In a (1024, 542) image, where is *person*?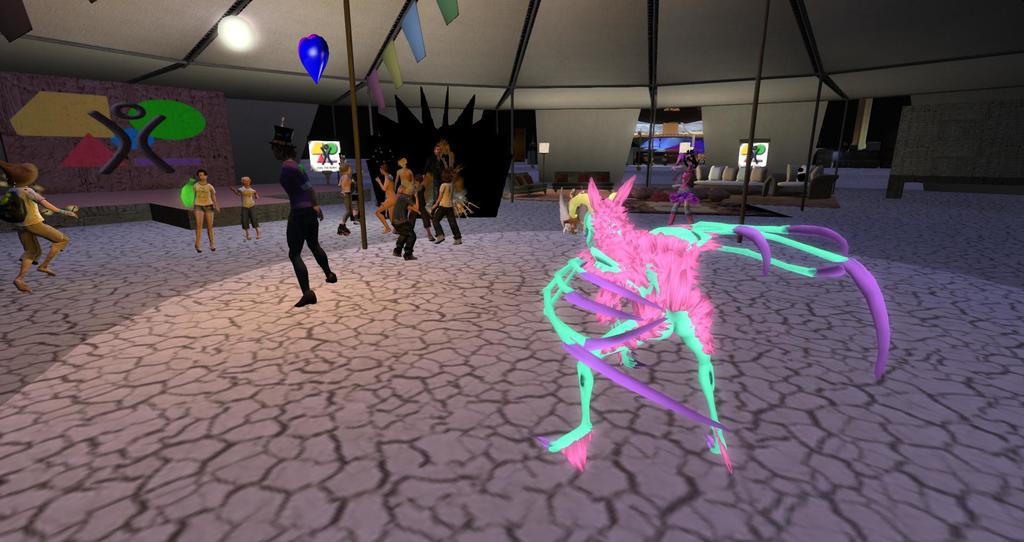
bbox=[11, 161, 77, 294].
